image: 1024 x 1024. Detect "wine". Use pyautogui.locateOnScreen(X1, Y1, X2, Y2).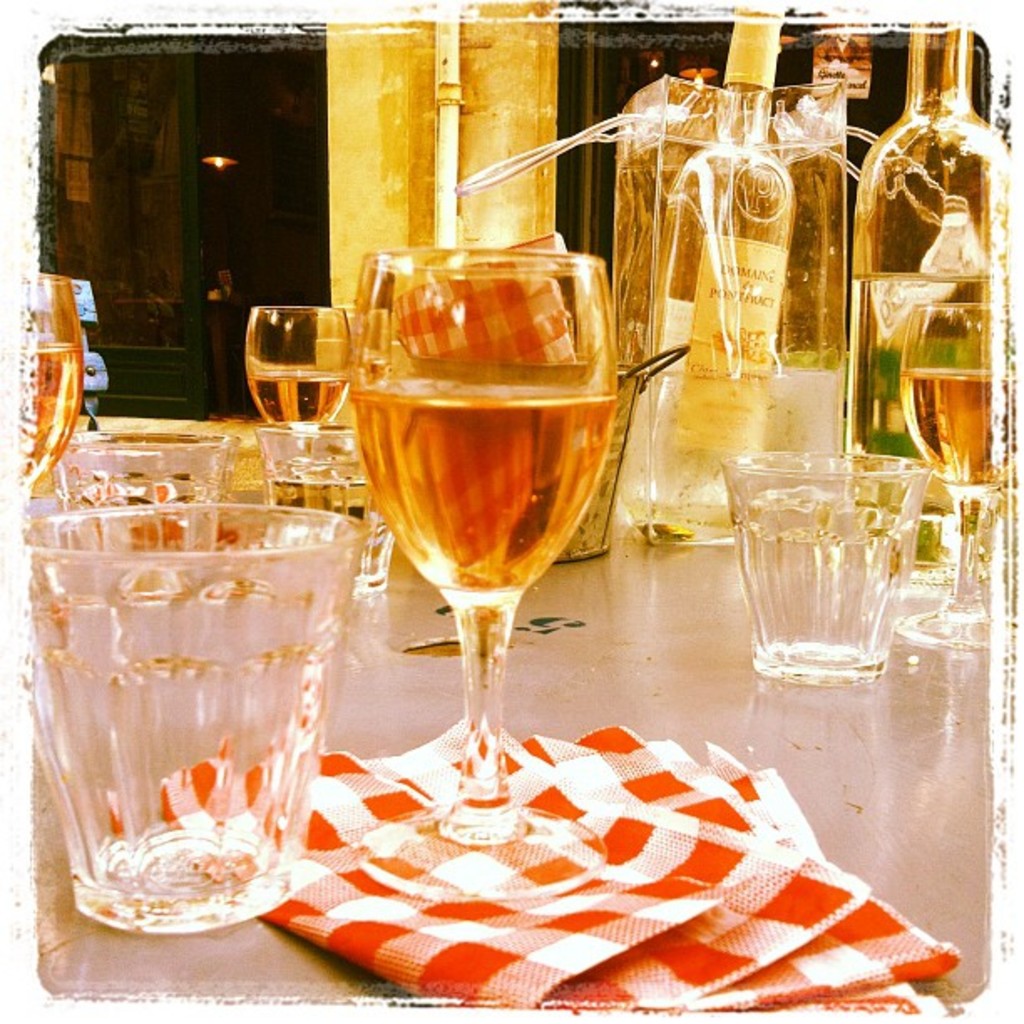
pyautogui.locateOnScreen(236, 361, 346, 422).
